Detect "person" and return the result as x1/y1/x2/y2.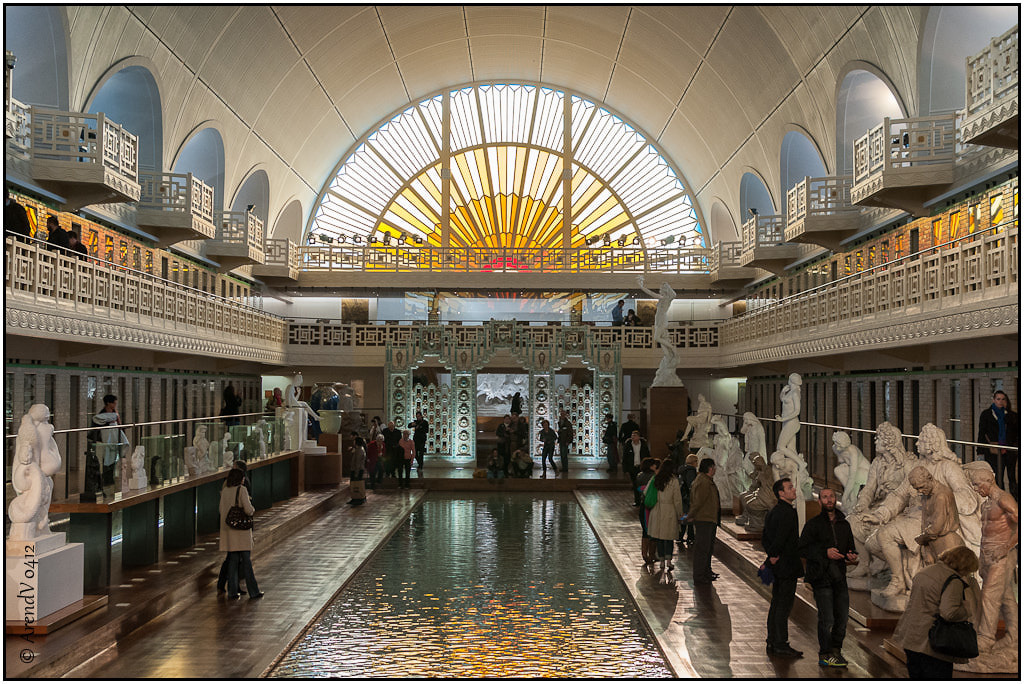
47/217/68/252.
